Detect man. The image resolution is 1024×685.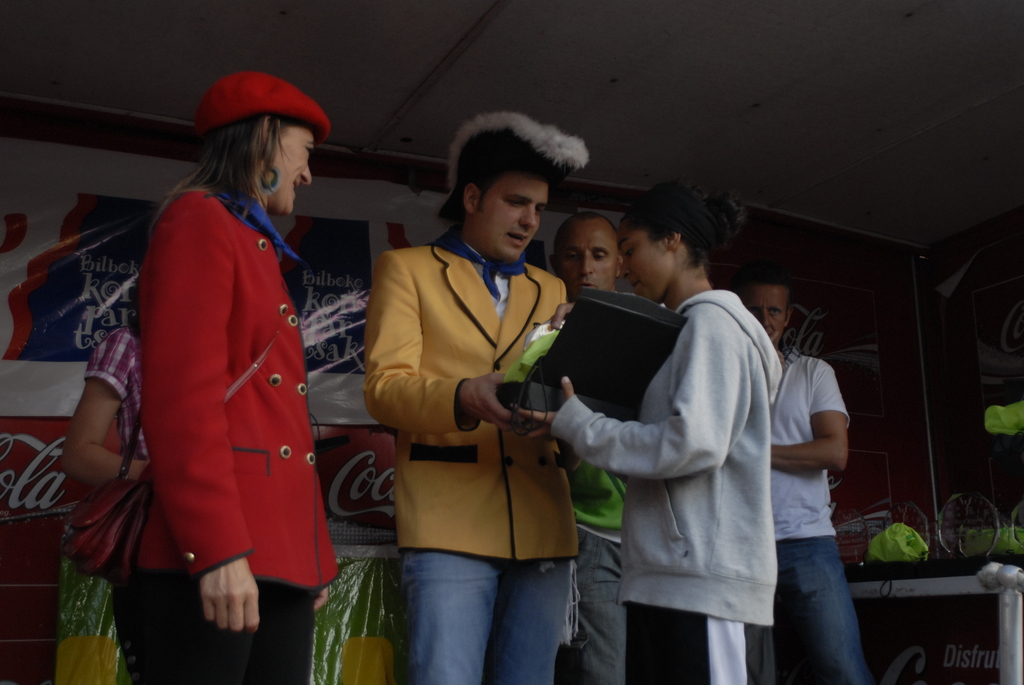
(742, 242, 879, 678).
